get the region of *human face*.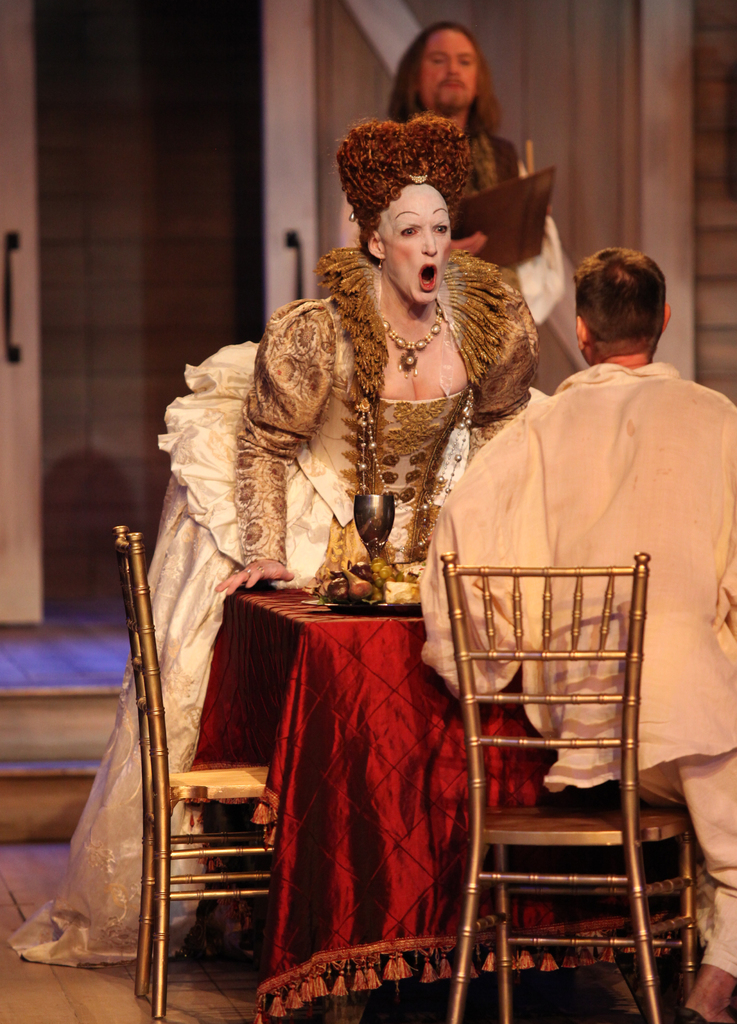
detection(424, 30, 476, 113).
